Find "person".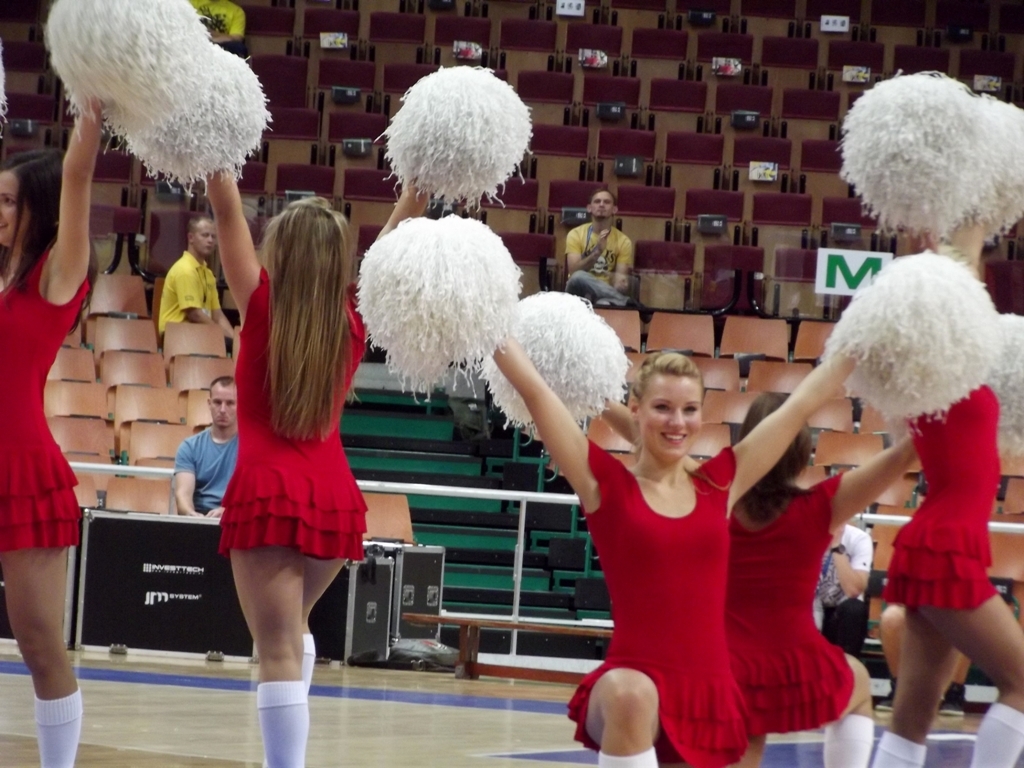
bbox=[805, 522, 878, 664].
